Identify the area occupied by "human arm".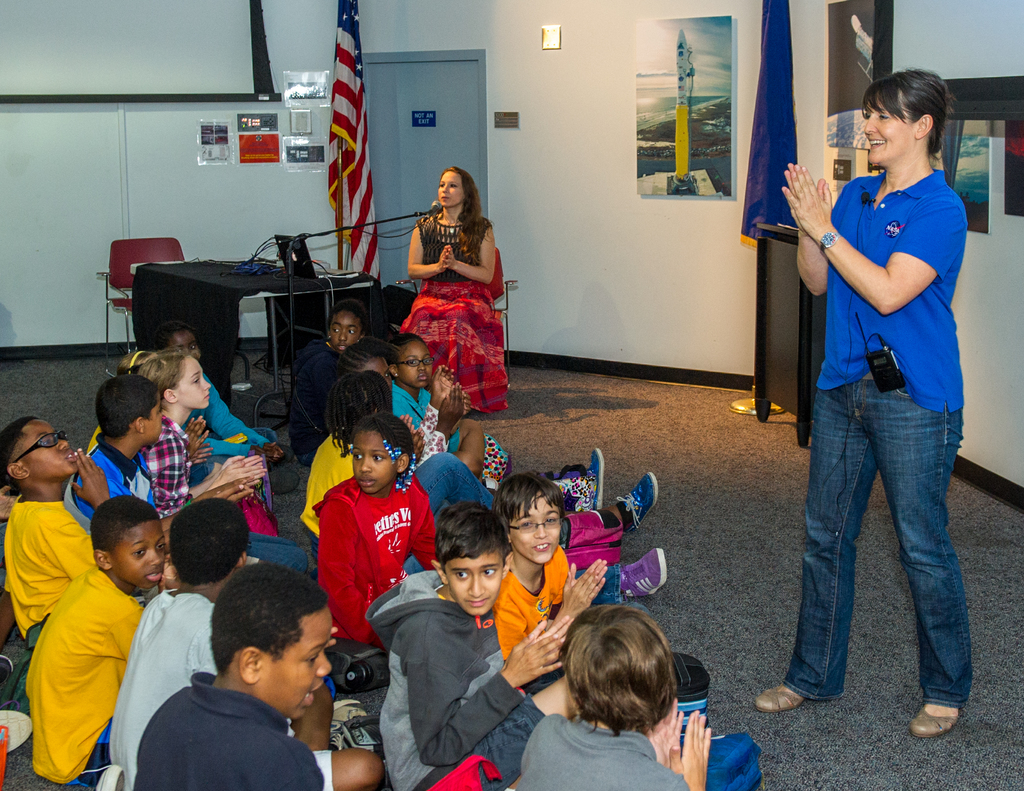
Area: {"left": 204, "top": 371, "right": 287, "bottom": 455}.
